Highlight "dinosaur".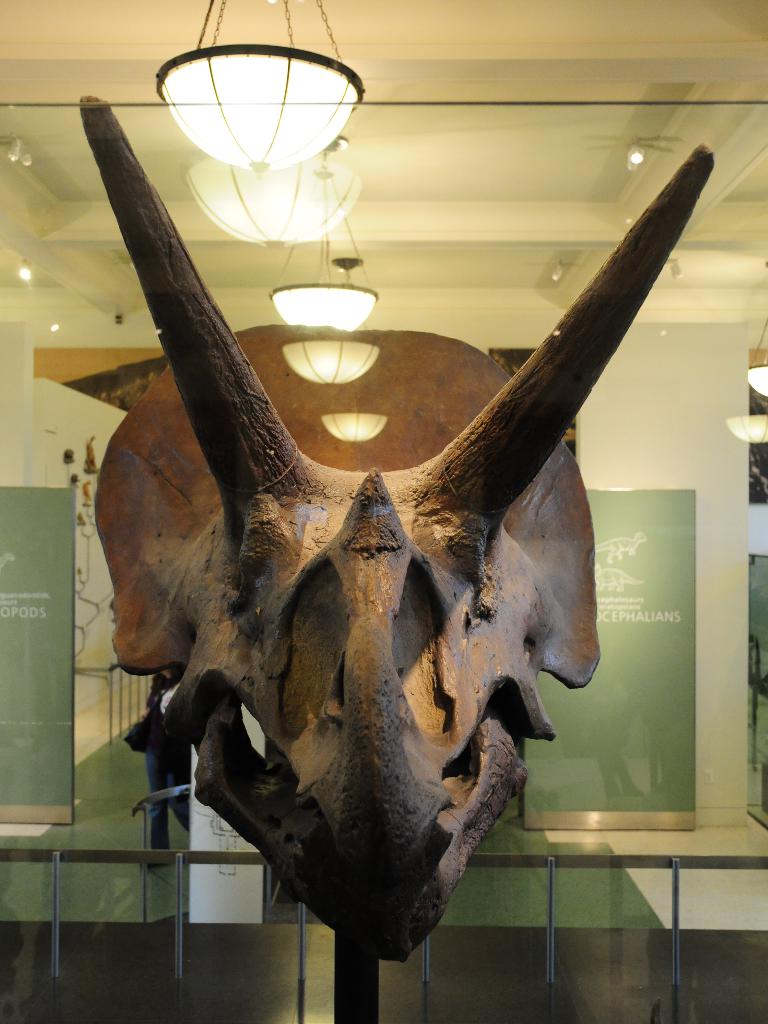
Highlighted region: 90/95/717/958.
